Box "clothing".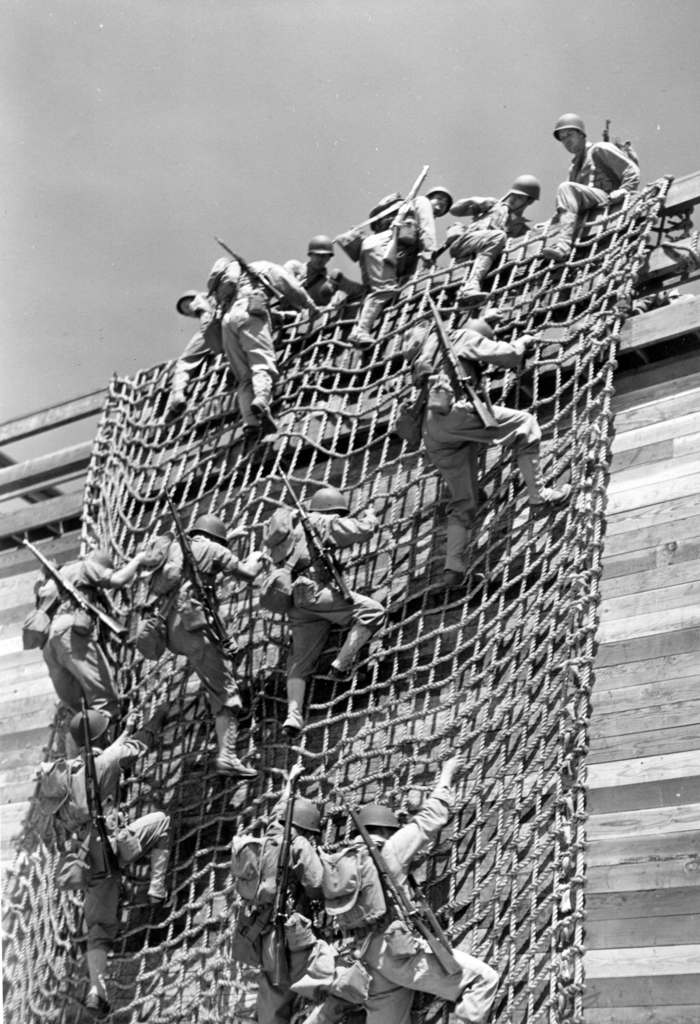
crop(164, 522, 257, 717).
